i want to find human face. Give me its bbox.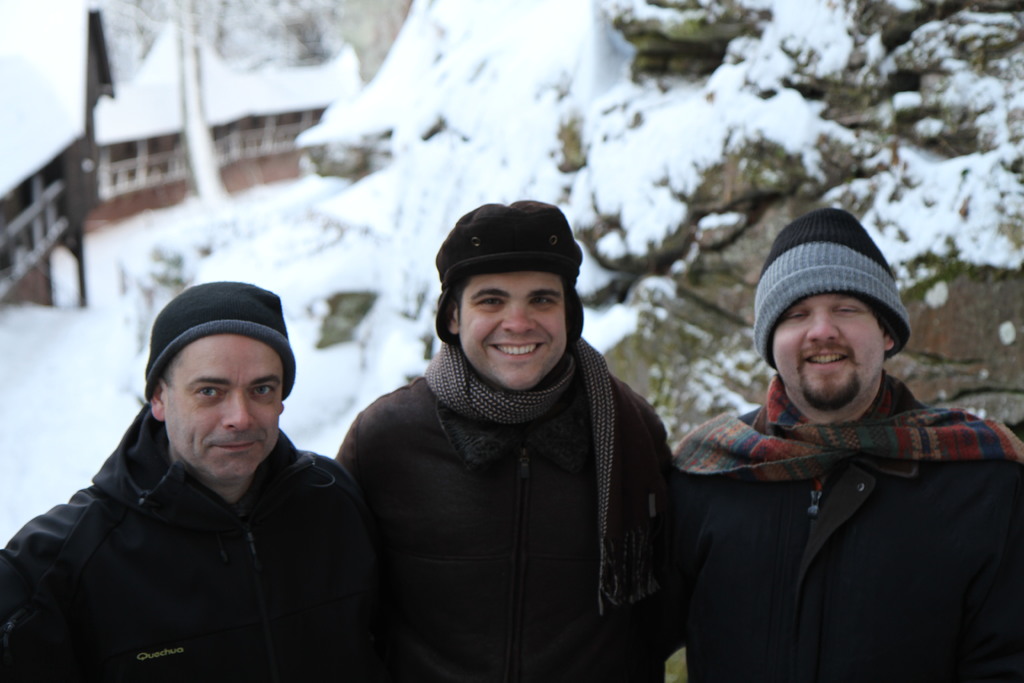
region(161, 324, 287, 477).
